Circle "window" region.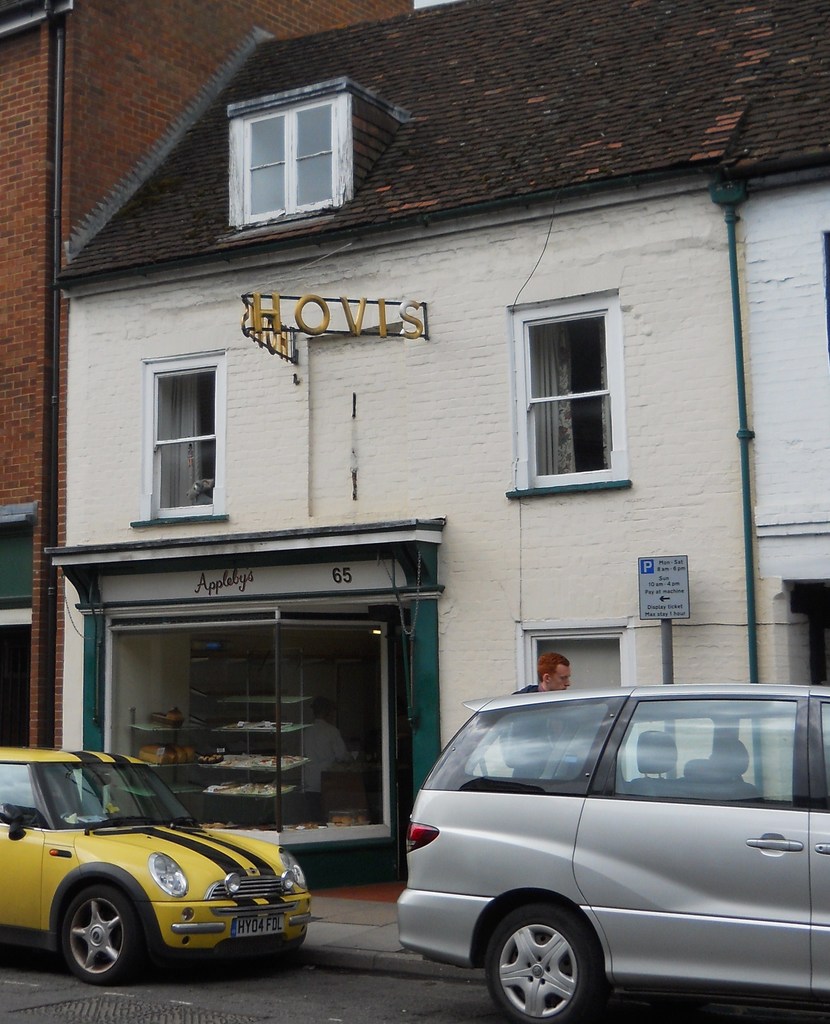
Region: <region>233, 95, 352, 225</region>.
